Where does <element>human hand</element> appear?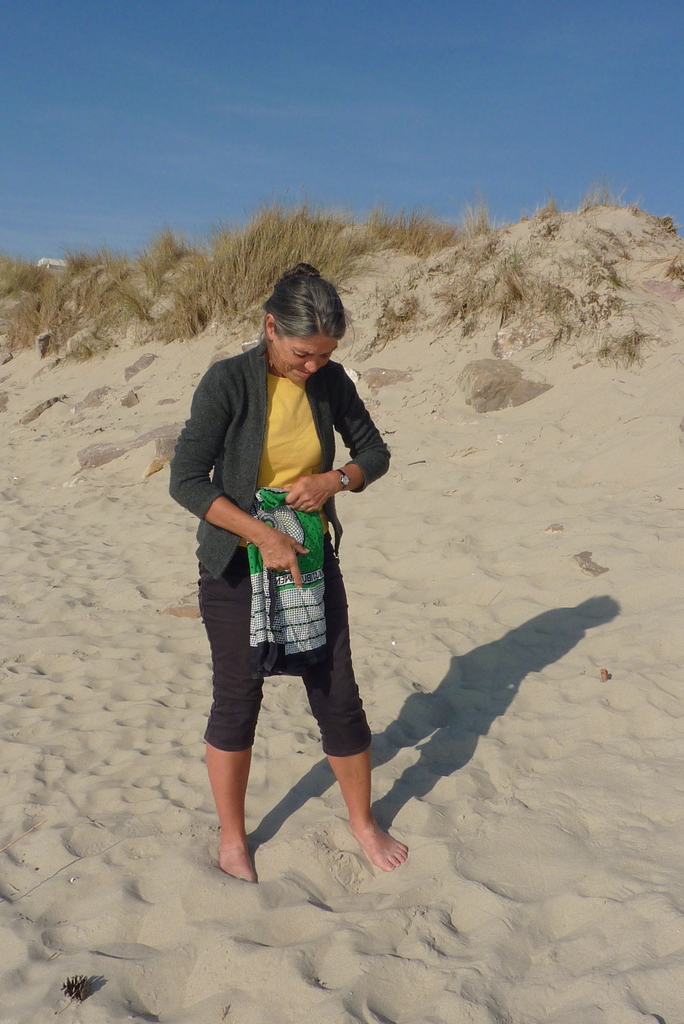
Appears at l=215, t=513, r=321, b=574.
